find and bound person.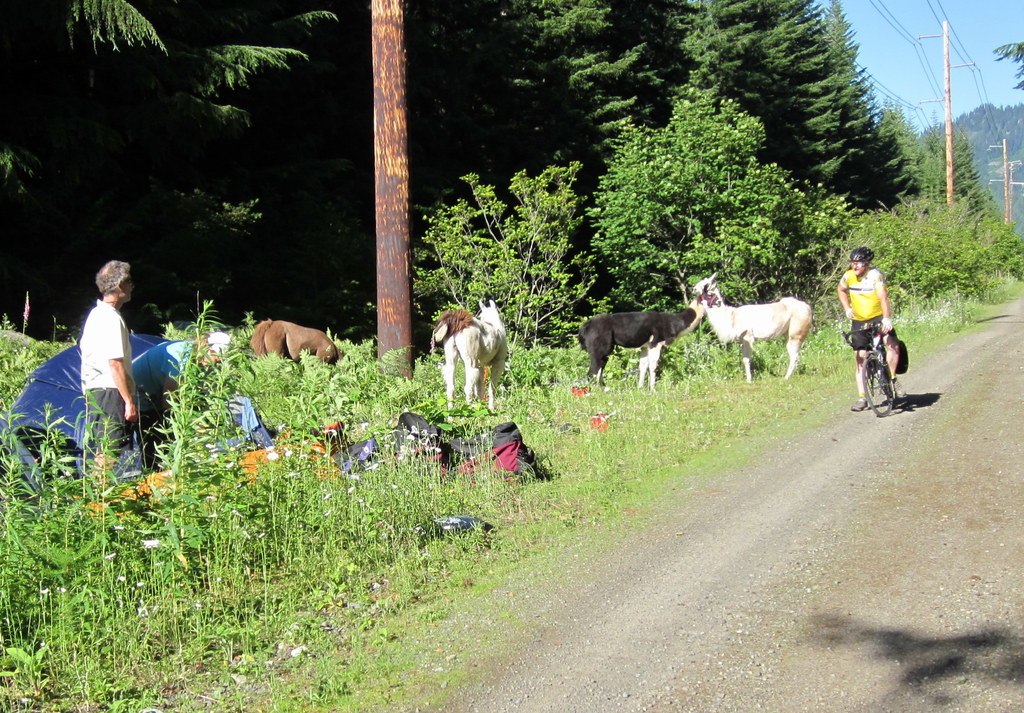
Bound: [left=120, top=325, right=239, bottom=489].
